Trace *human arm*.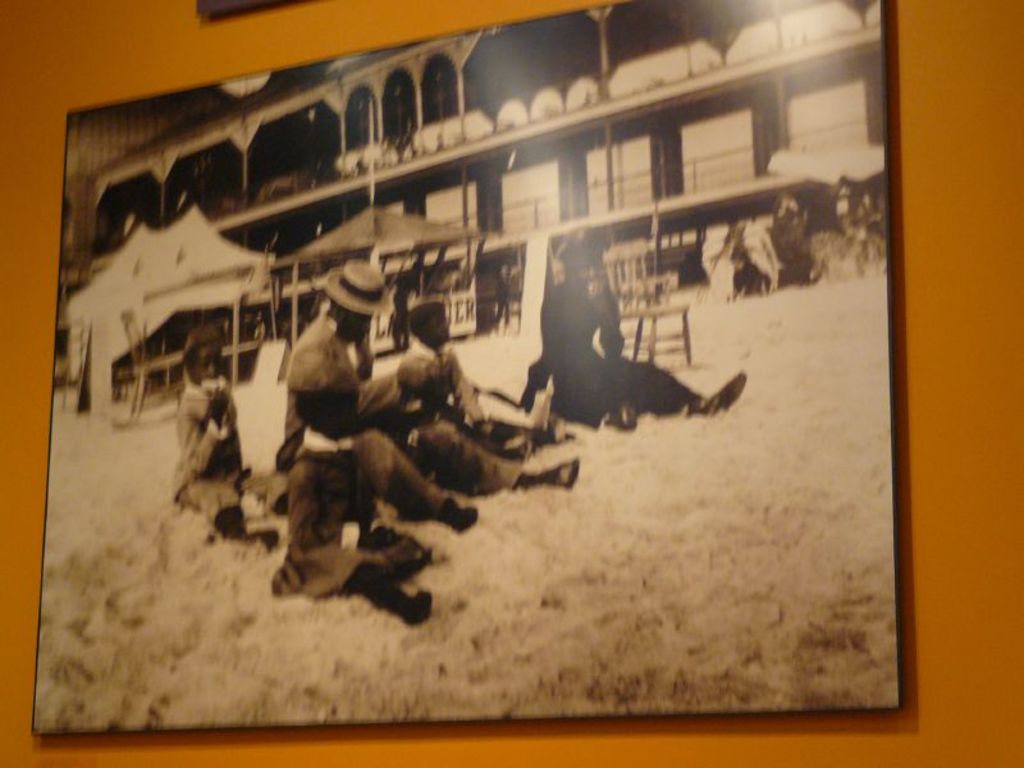
Traced to x1=292 y1=328 x2=434 y2=417.
